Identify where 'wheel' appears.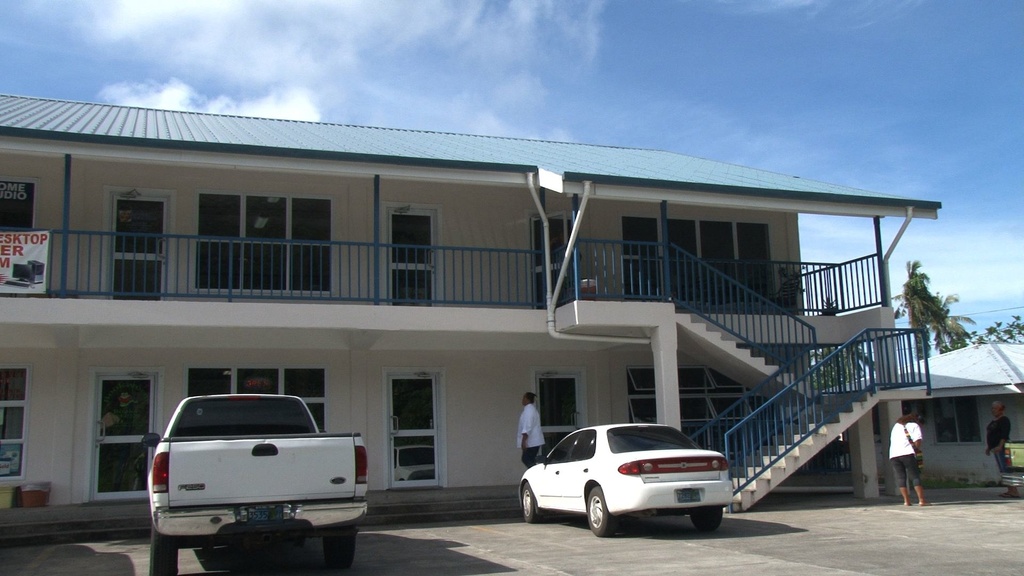
Appears at region(521, 482, 540, 525).
